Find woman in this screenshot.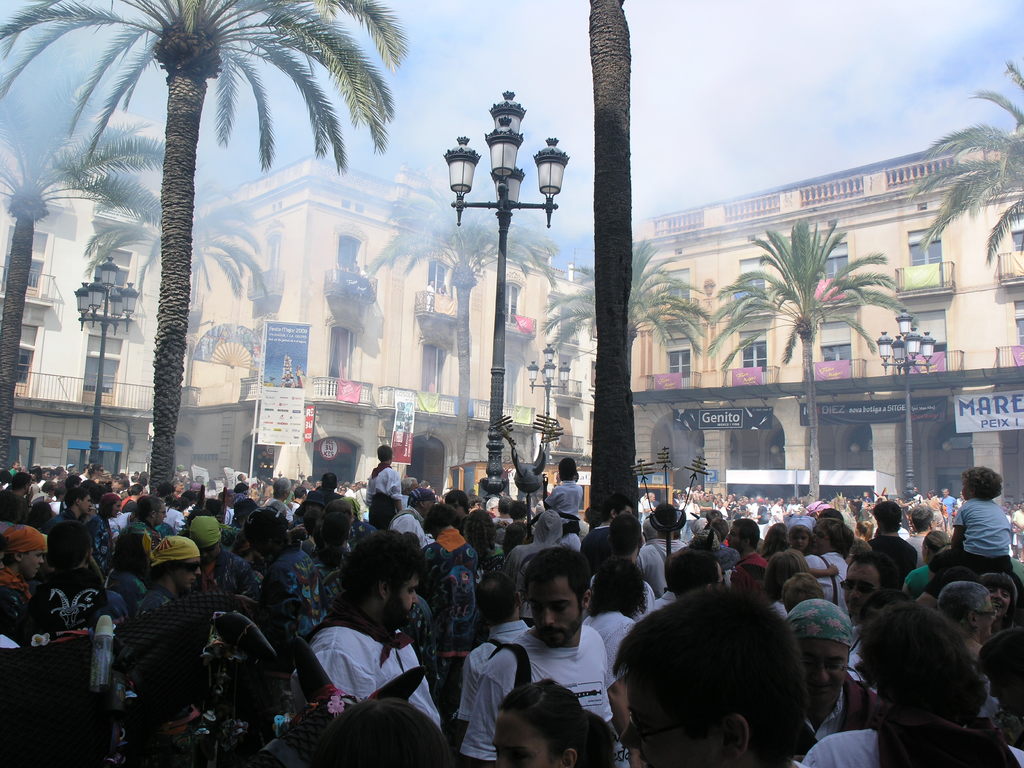
The bounding box for woman is BBox(255, 508, 319, 643).
